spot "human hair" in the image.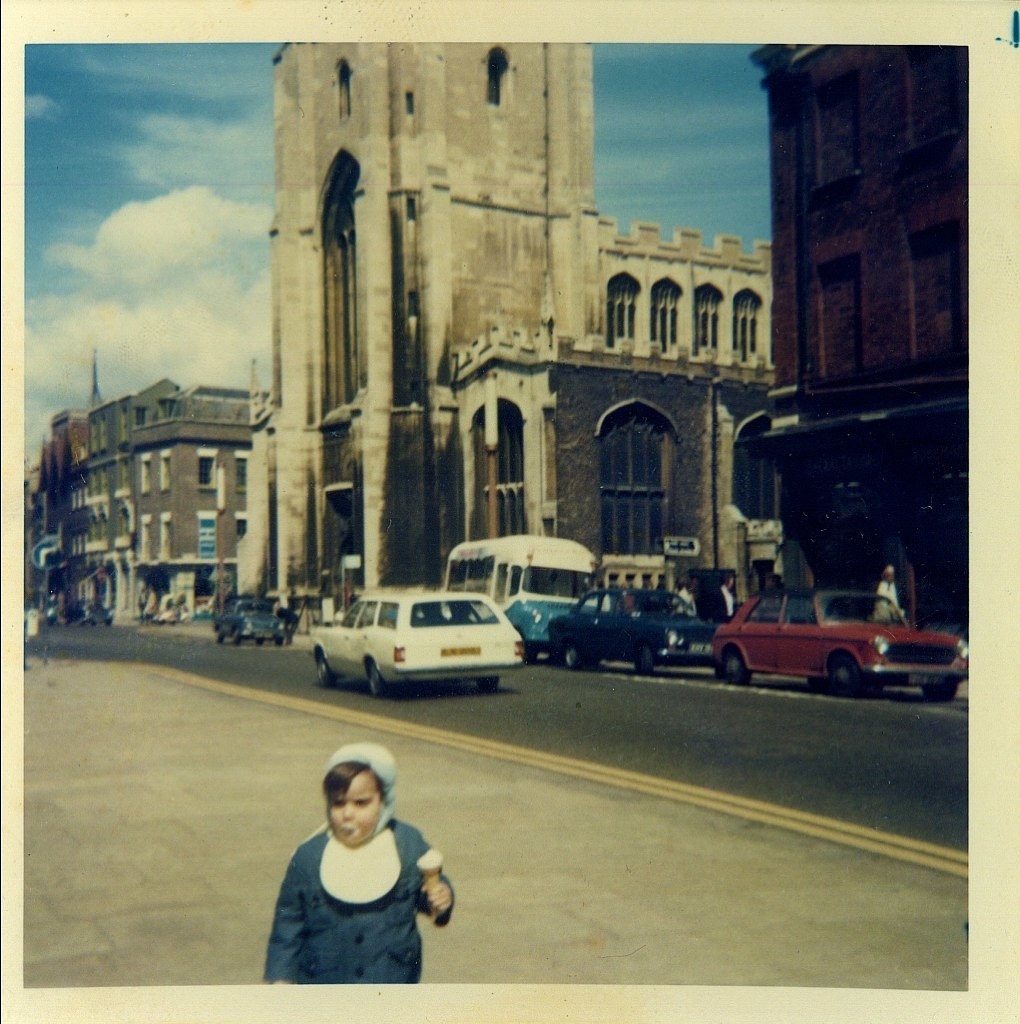
"human hair" found at bbox(319, 759, 379, 815).
